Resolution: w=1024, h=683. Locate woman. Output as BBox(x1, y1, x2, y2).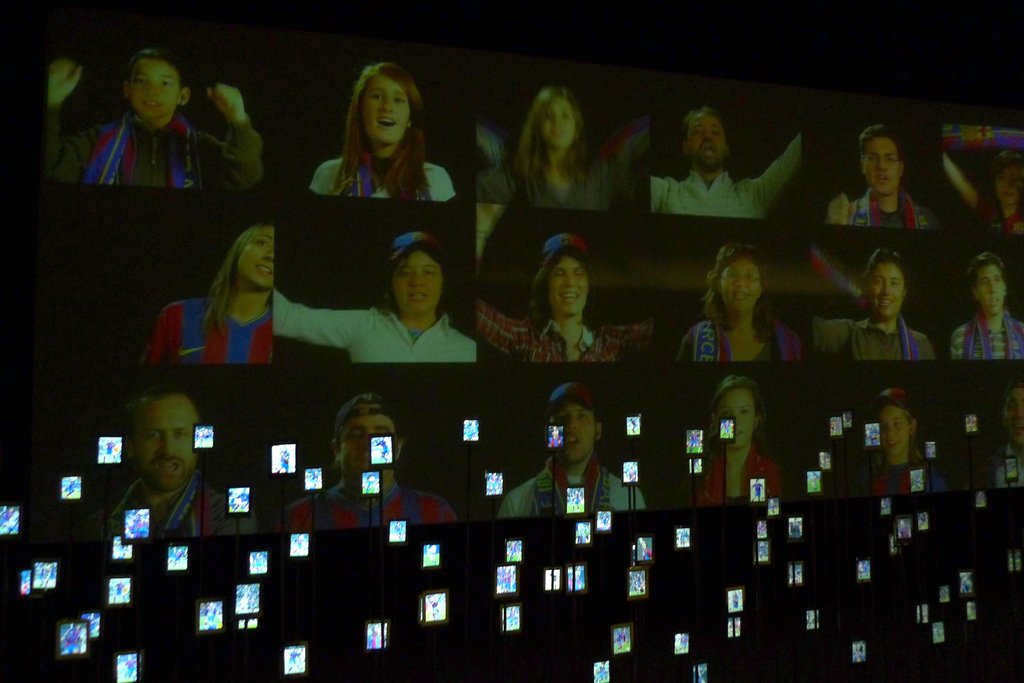
BBox(479, 81, 624, 211).
